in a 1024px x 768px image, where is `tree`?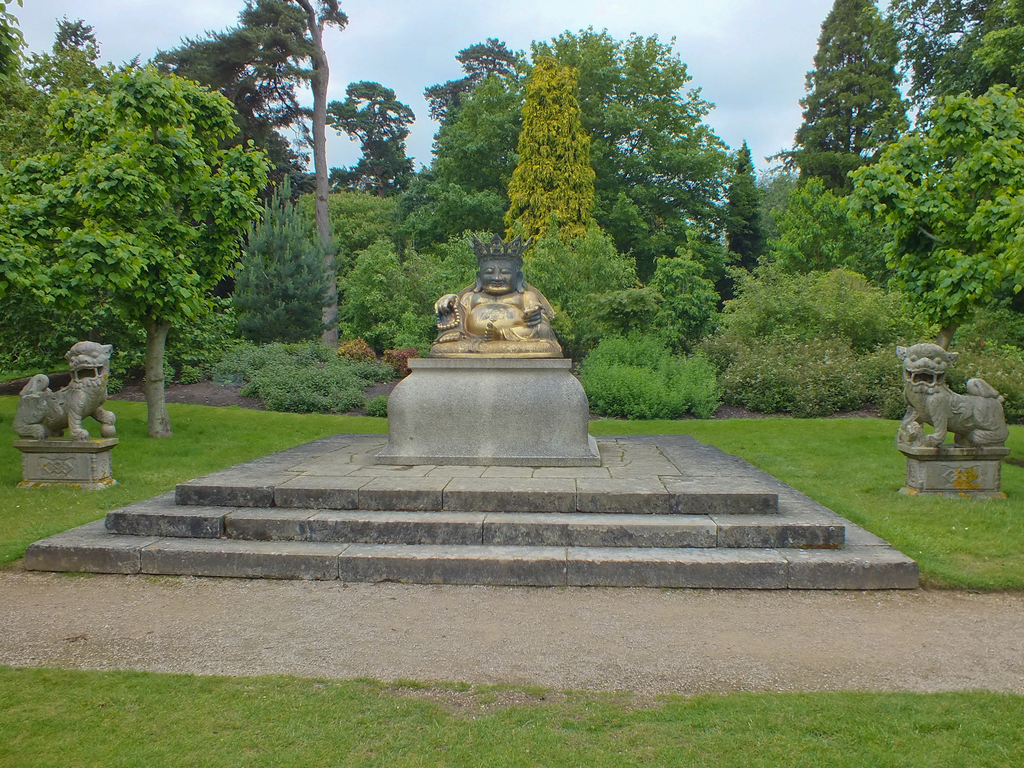
<box>505,57,594,251</box>.
